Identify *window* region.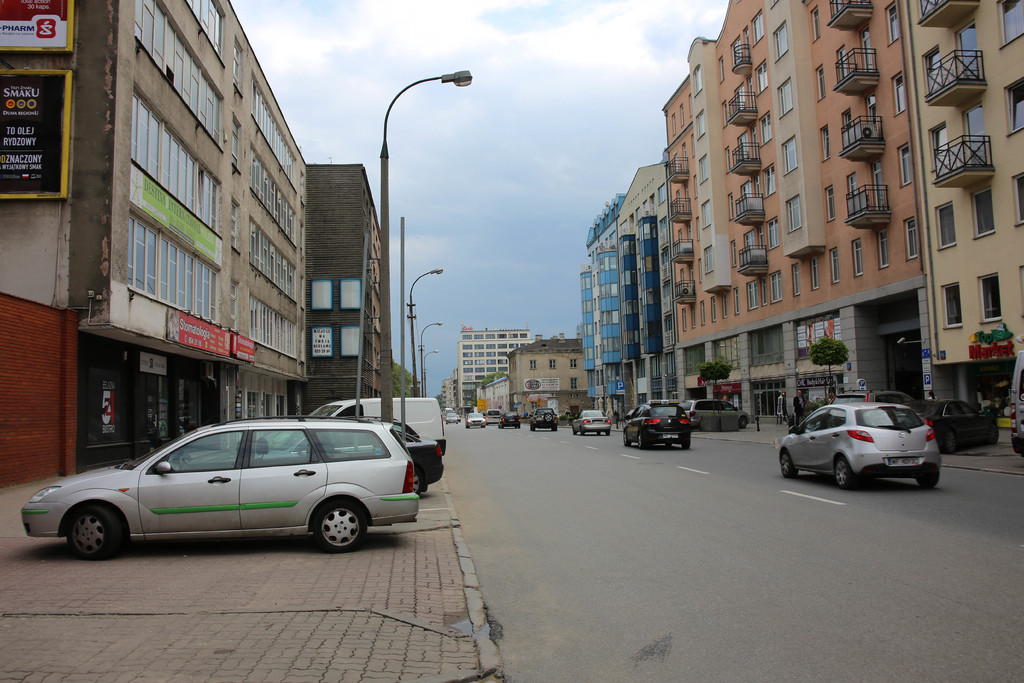
Region: (left=877, top=231, right=892, bottom=267).
